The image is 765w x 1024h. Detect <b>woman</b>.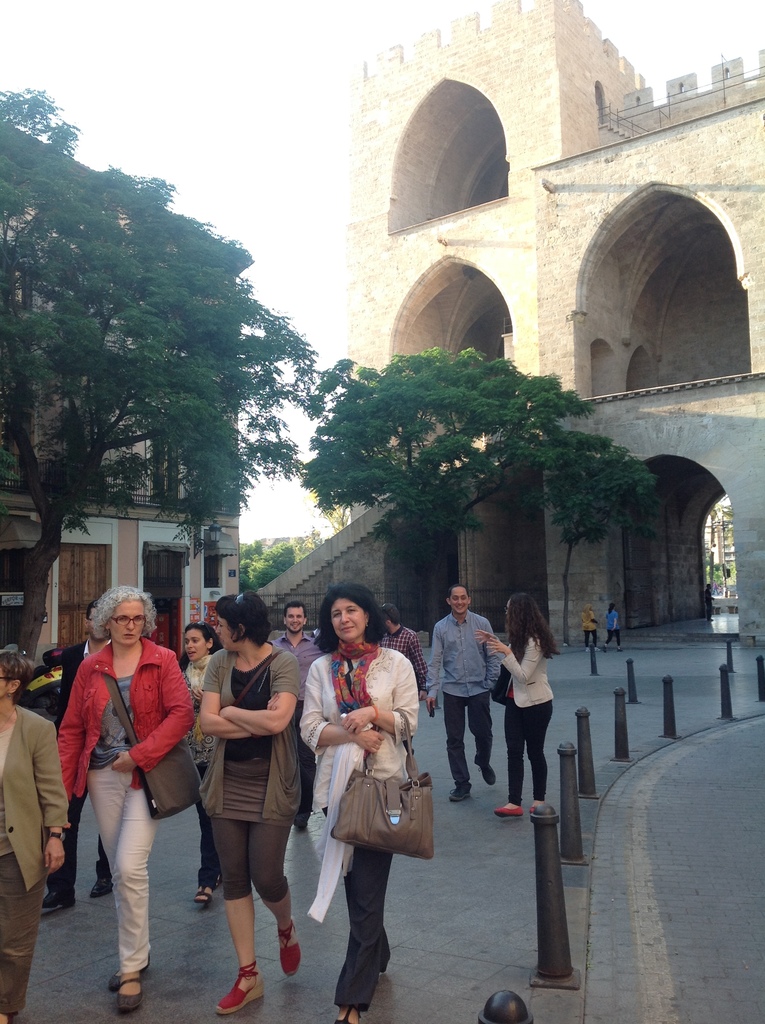
Detection: <bbox>0, 648, 70, 1023</bbox>.
